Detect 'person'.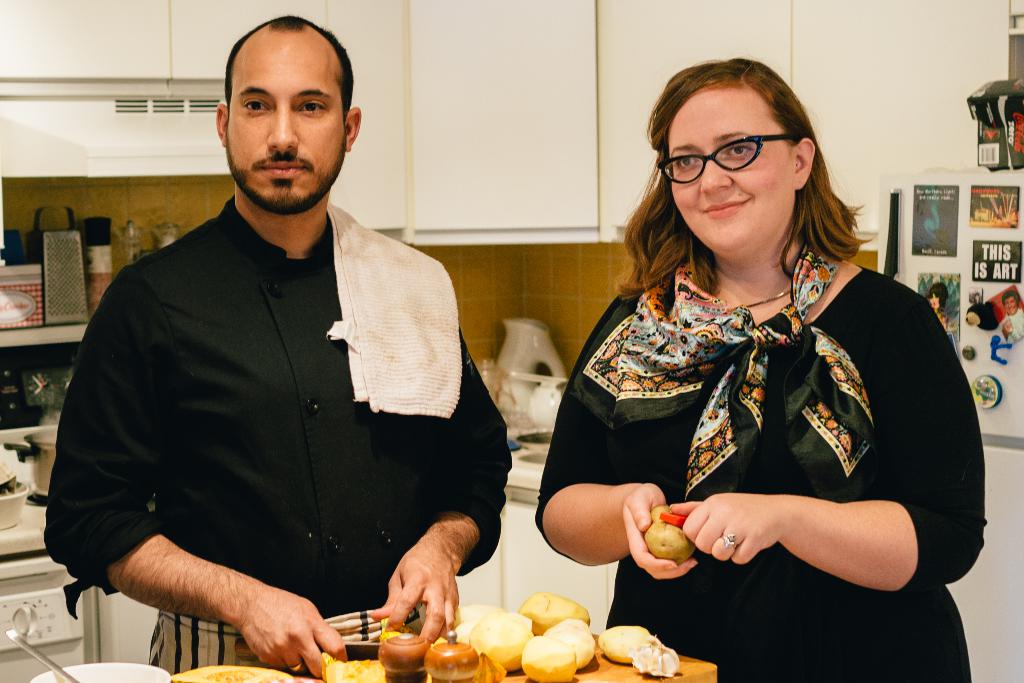
Detected at {"left": 1000, "top": 291, "right": 1023, "bottom": 344}.
